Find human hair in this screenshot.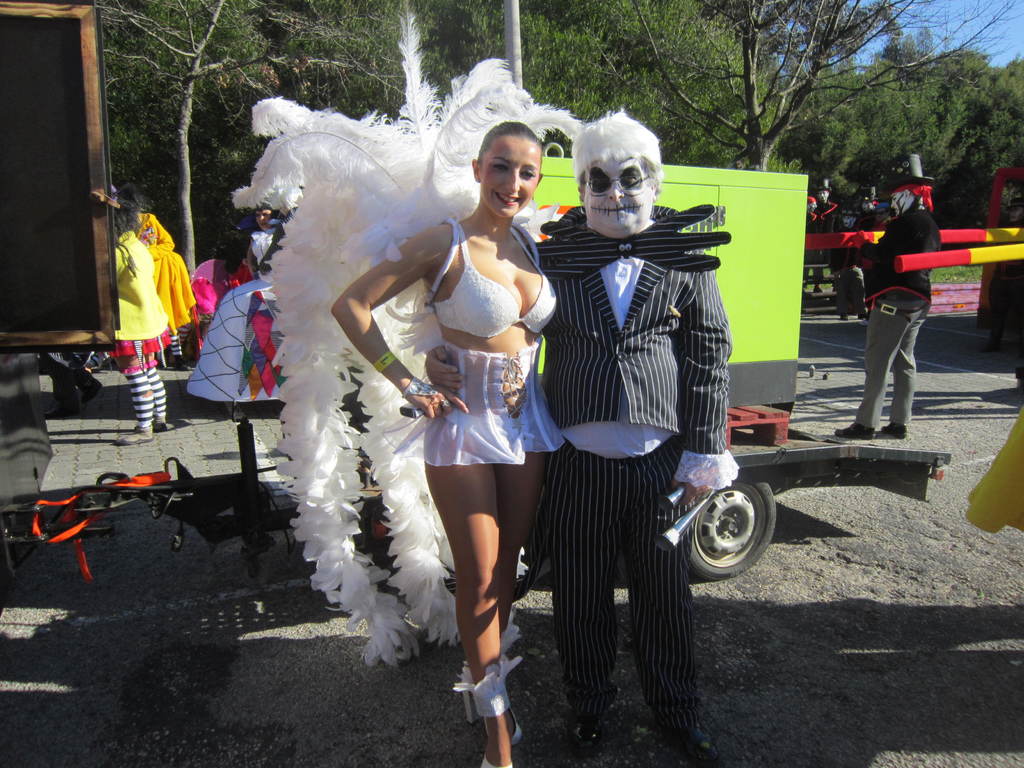
The bounding box for human hair is x1=568, y1=110, x2=662, y2=192.
